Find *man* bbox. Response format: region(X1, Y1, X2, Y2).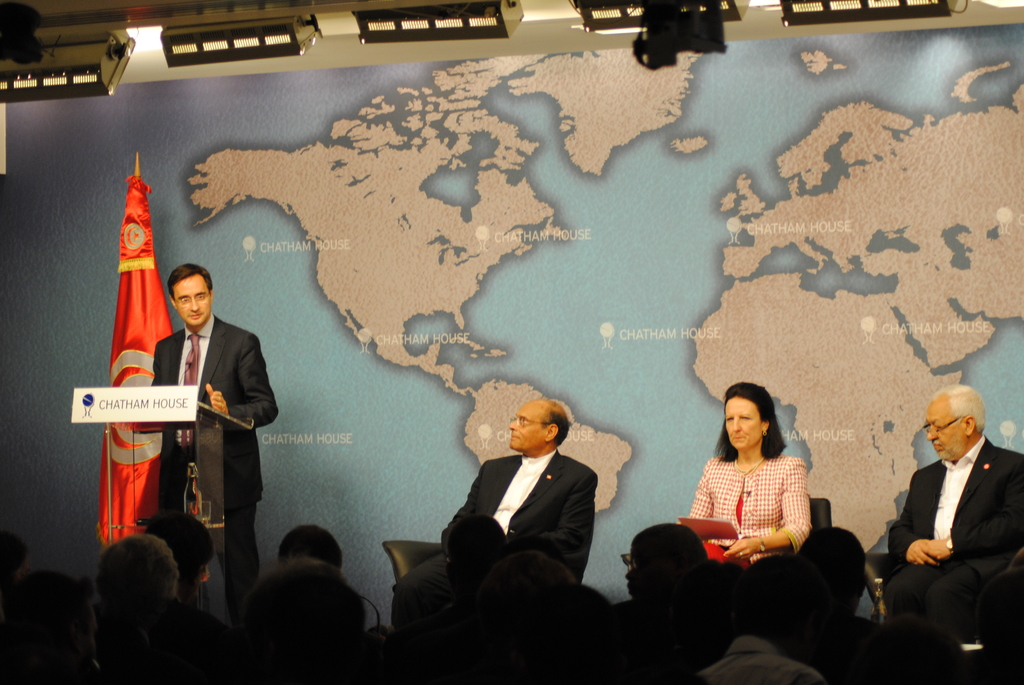
region(388, 397, 601, 637).
